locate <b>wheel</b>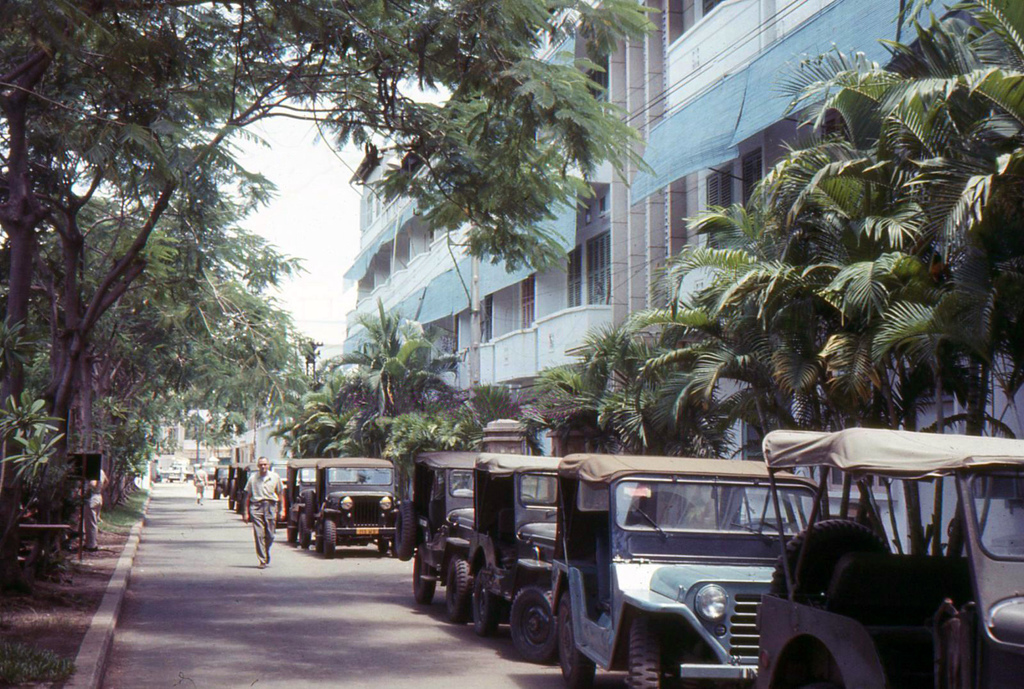
{"left": 214, "top": 486, "right": 221, "bottom": 500}
